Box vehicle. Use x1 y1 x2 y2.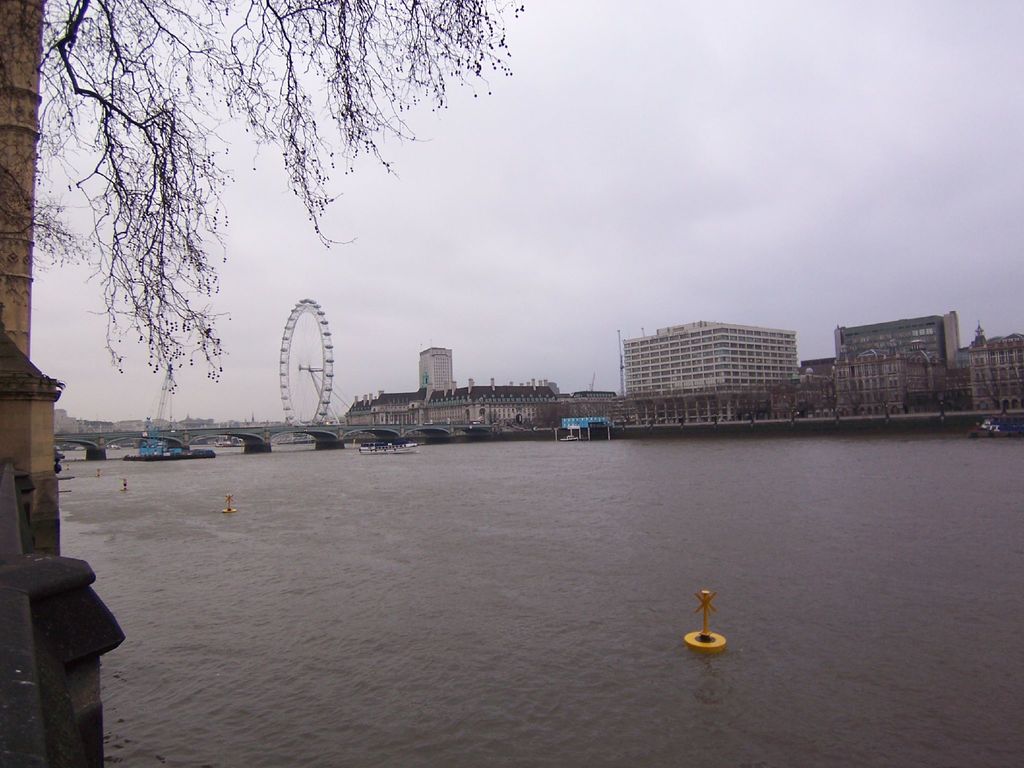
361 441 425 456.
